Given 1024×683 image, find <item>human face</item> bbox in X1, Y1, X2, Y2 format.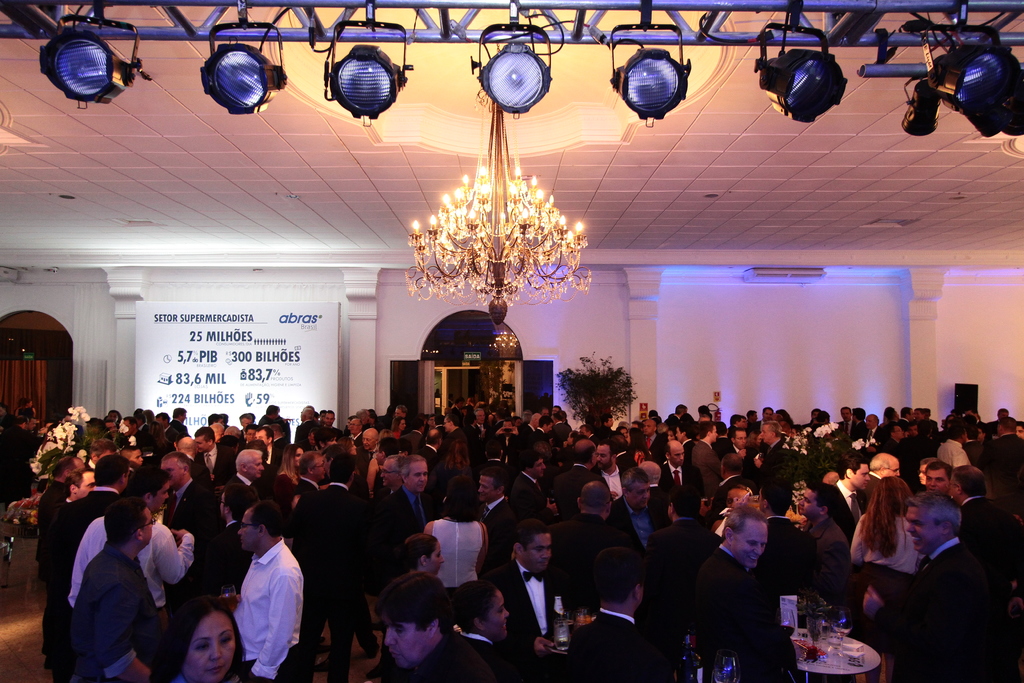
237, 509, 257, 555.
